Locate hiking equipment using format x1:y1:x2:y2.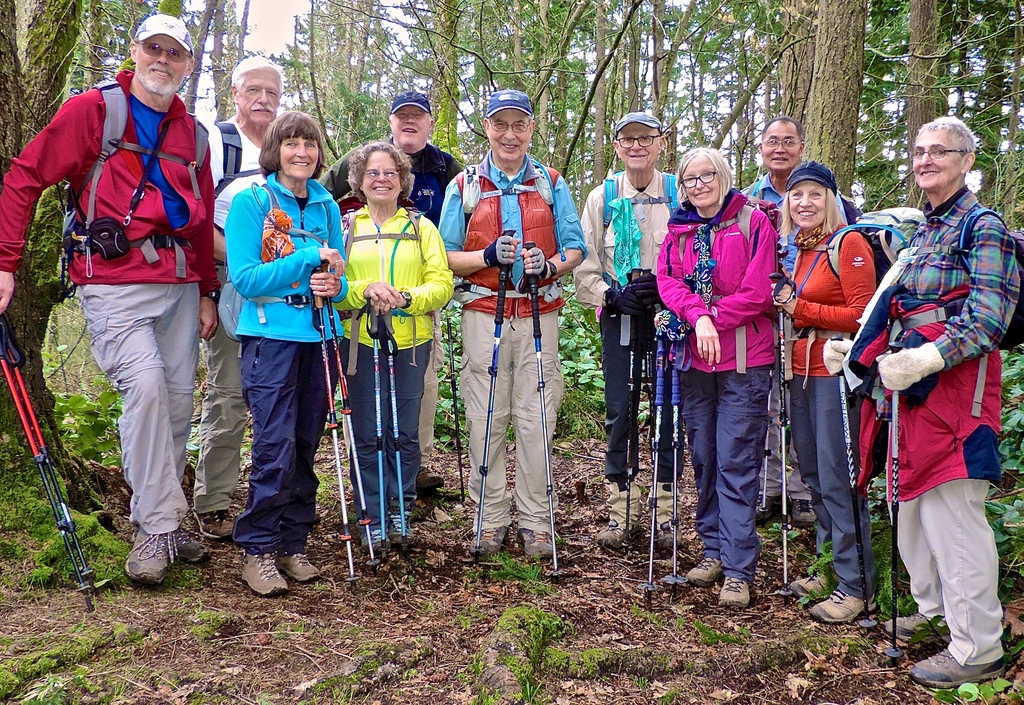
378:301:408:568.
